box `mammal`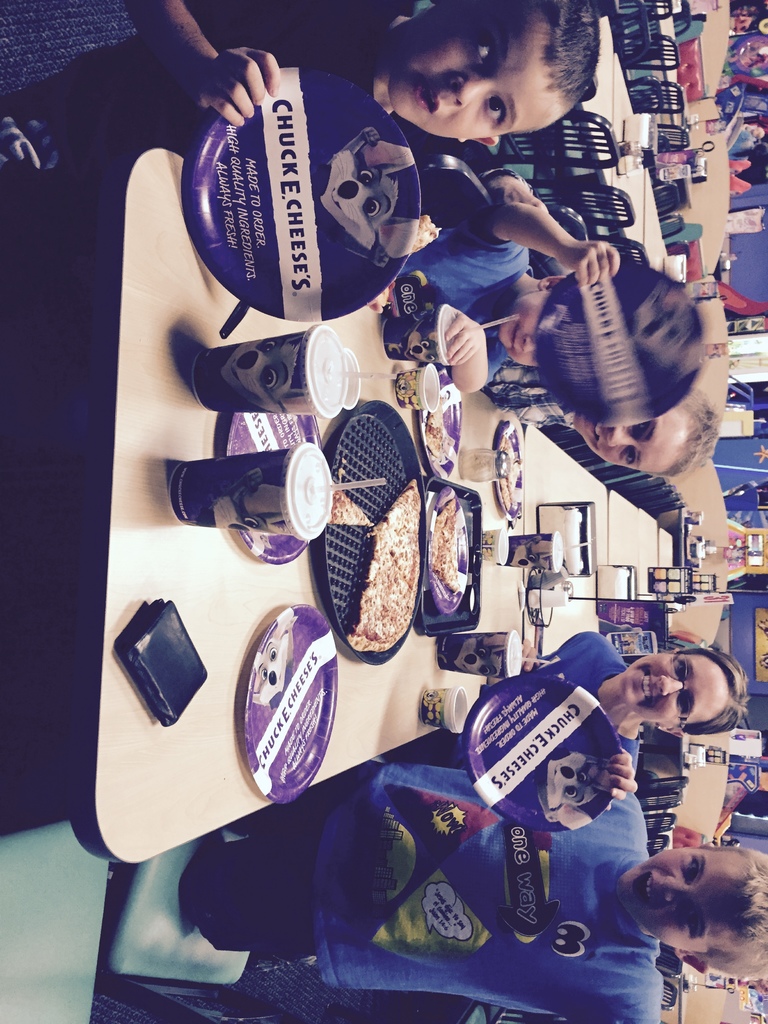
<region>396, 200, 625, 390</region>
